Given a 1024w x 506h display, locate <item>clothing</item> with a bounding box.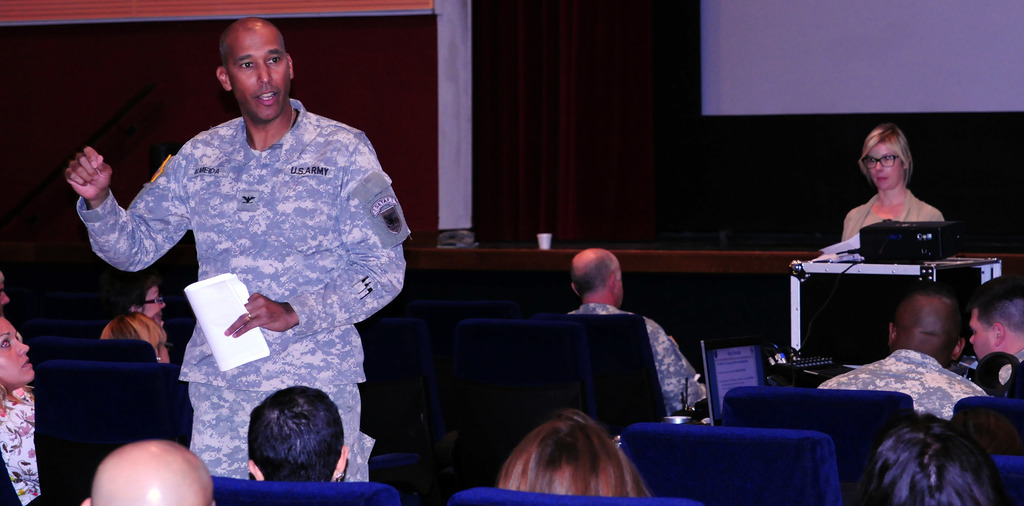
Located: box(819, 347, 993, 424).
